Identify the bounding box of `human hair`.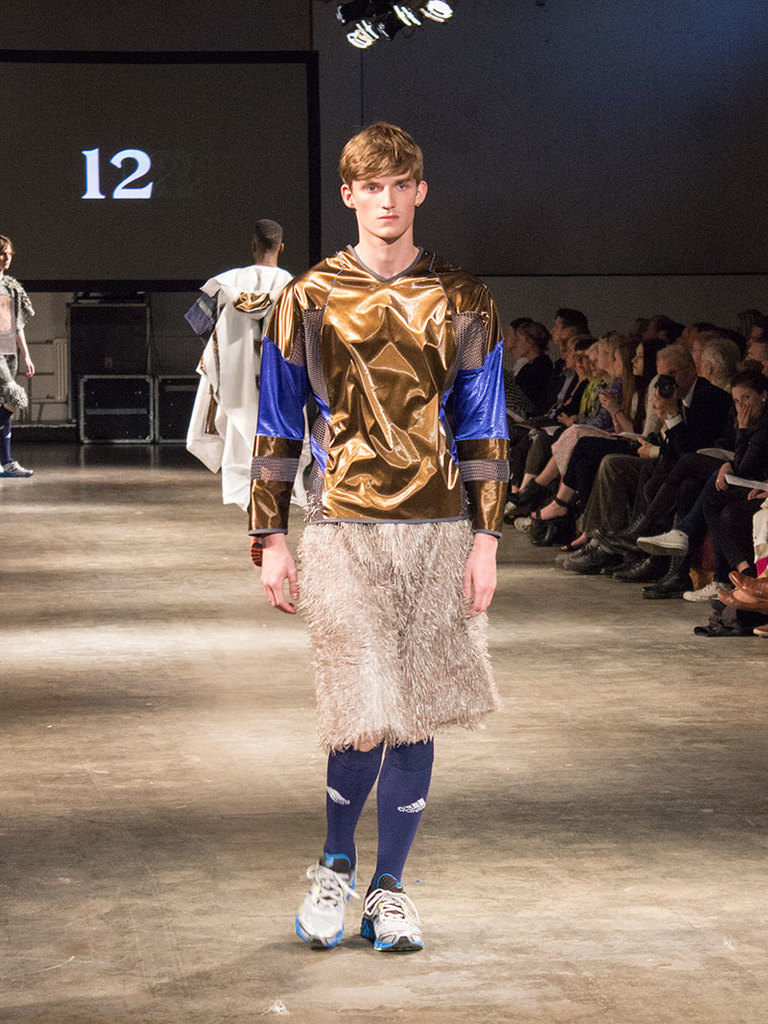
BBox(513, 315, 546, 346).
